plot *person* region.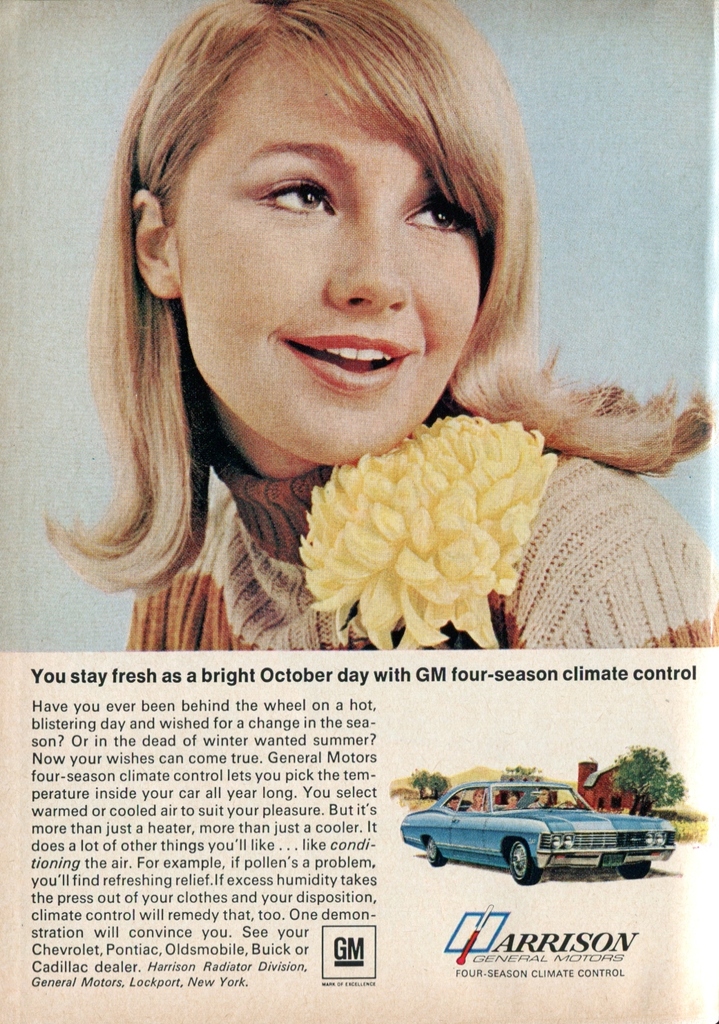
Plotted at 39,13,671,726.
